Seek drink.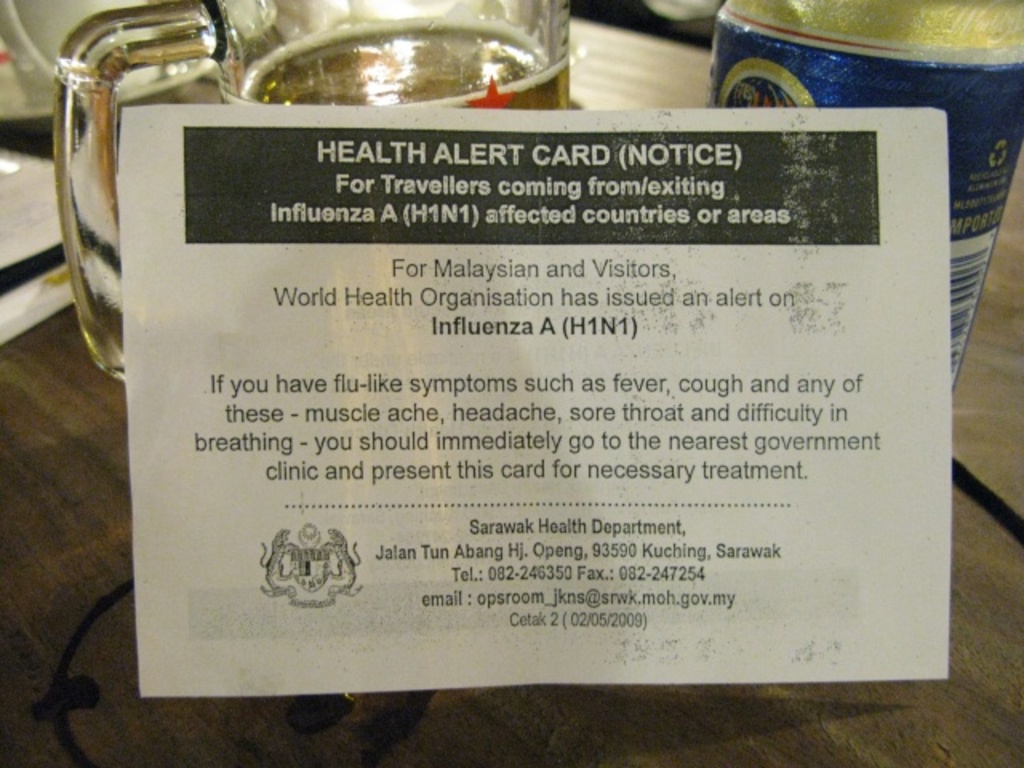
(221,0,570,112).
